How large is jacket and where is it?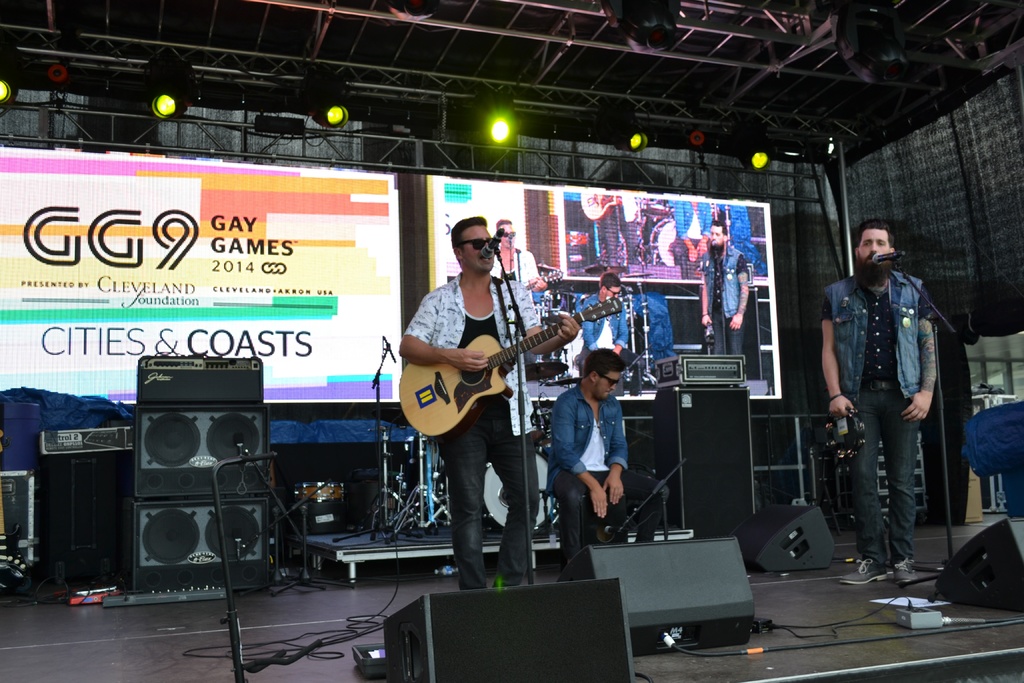
Bounding box: box(546, 384, 630, 489).
